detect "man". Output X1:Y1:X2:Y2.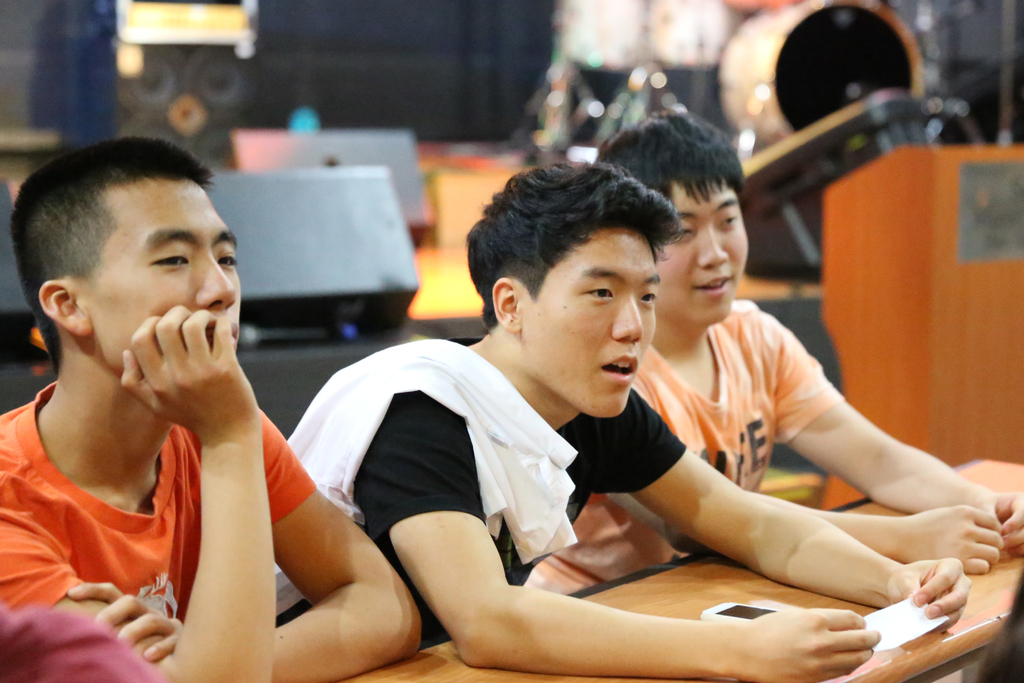
0:138:419:682.
